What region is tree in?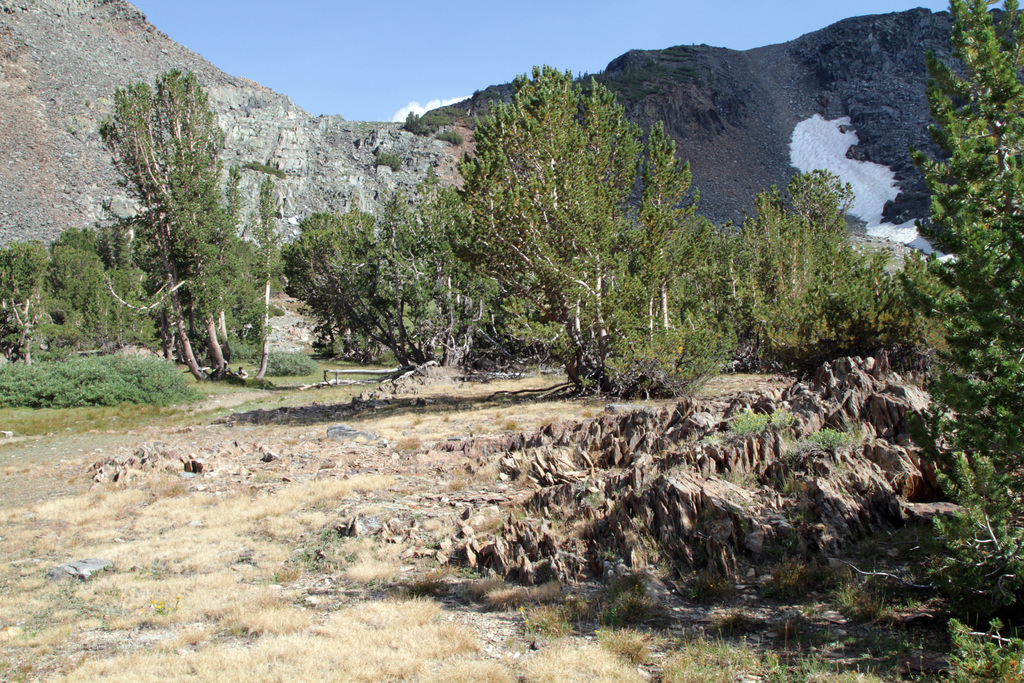
720, 172, 896, 371.
